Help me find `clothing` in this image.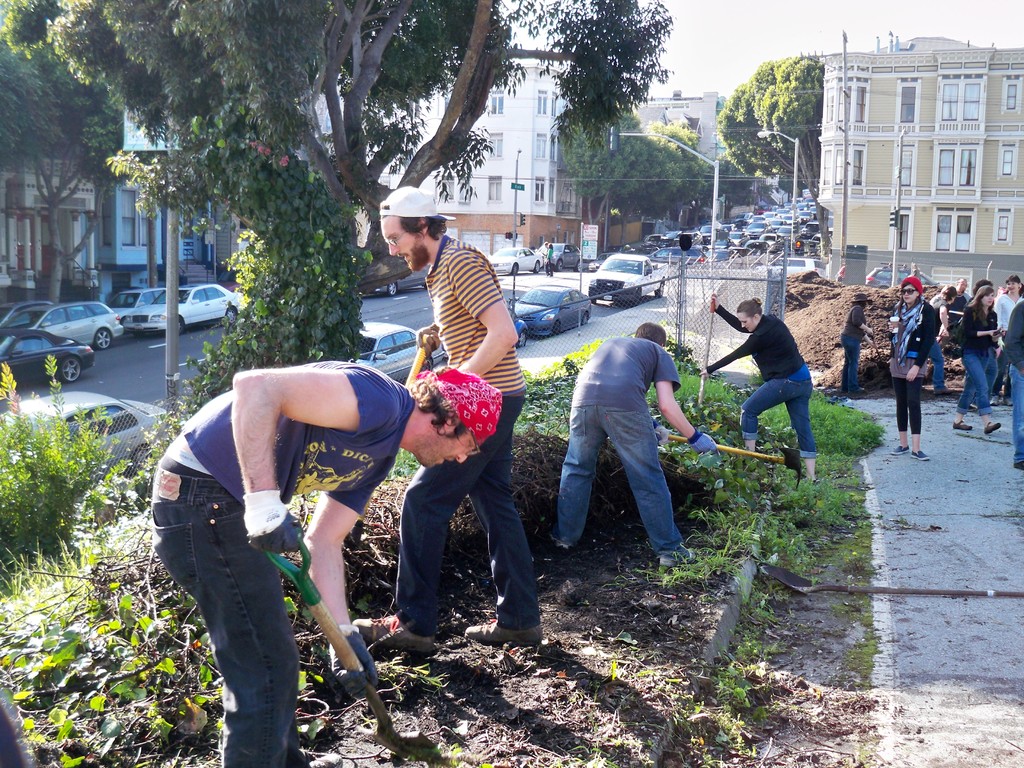
Found it: bbox(952, 296, 995, 417).
